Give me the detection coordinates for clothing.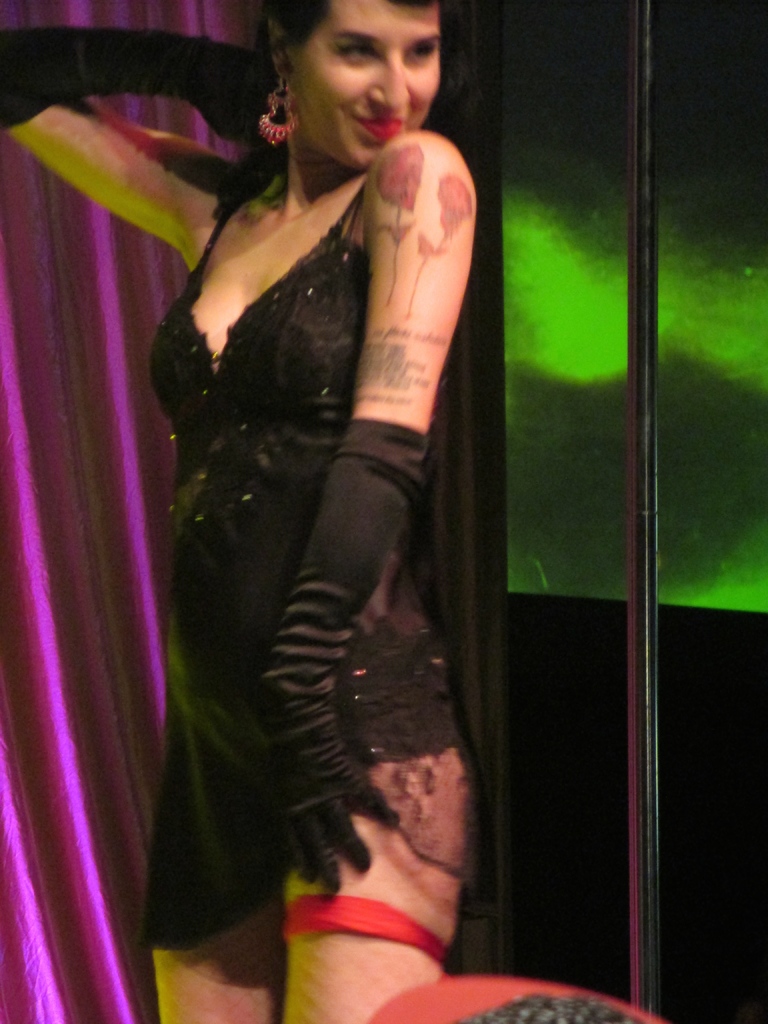
<box>114,79,465,904</box>.
